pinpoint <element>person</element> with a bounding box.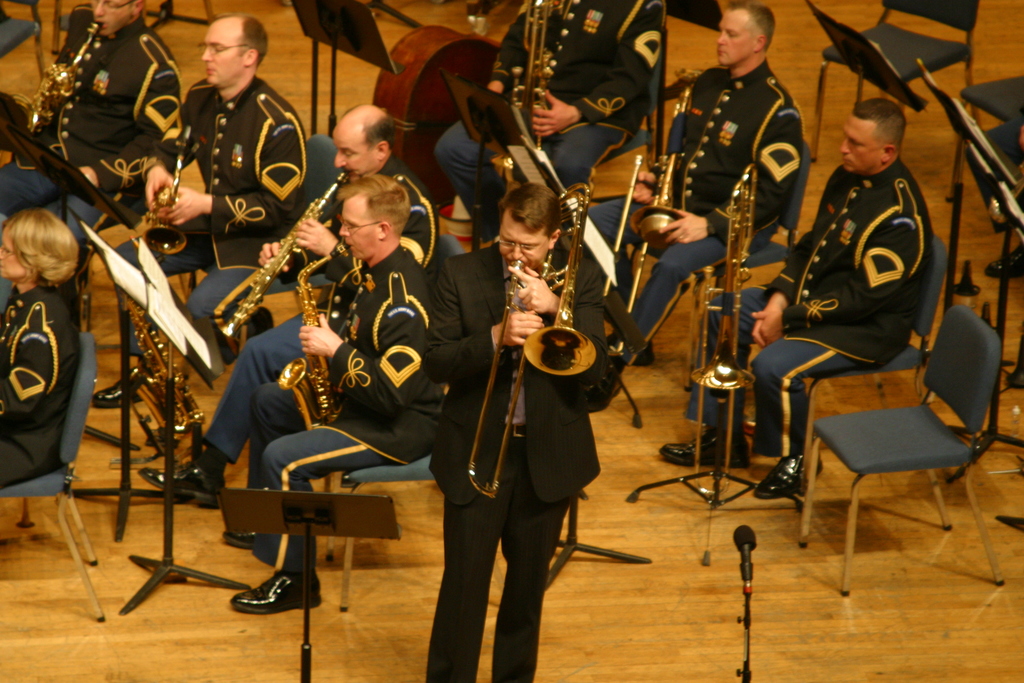
(657, 88, 935, 498).
